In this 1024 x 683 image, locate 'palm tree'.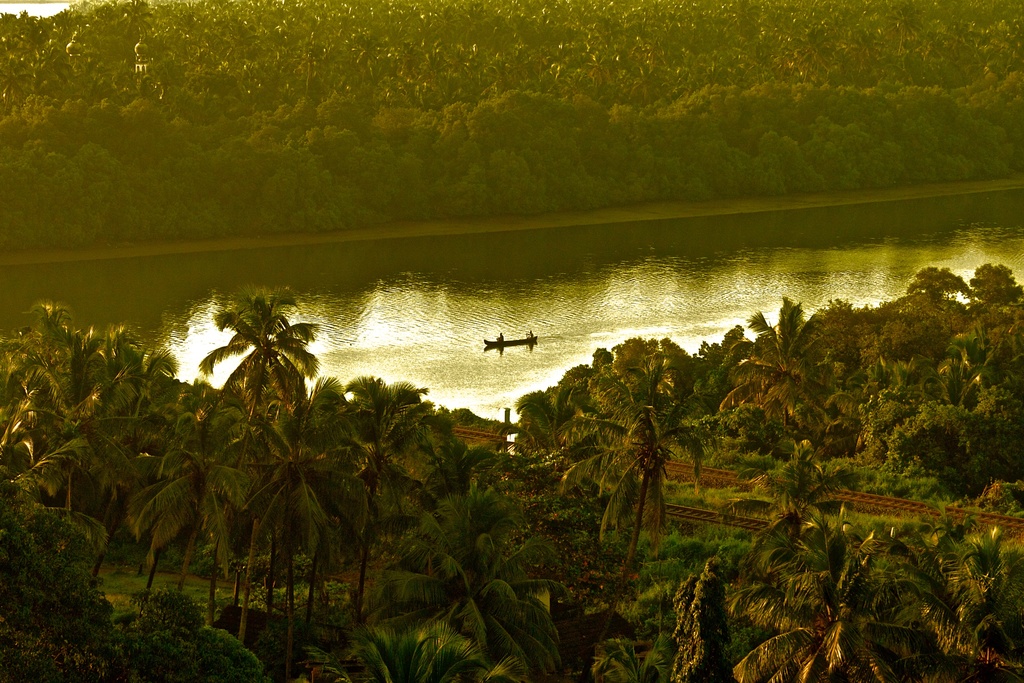
Bounding box: <box>133,435,244,616</box>.
